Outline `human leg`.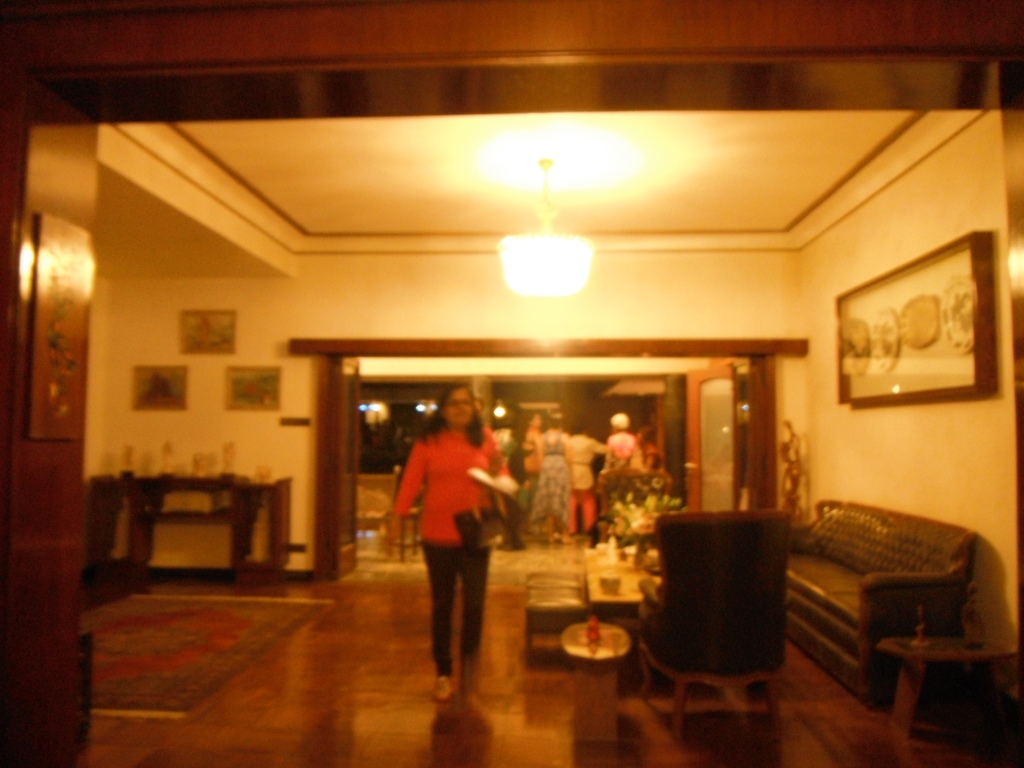
Outline: bbox=(552, 515, 563, 544).
